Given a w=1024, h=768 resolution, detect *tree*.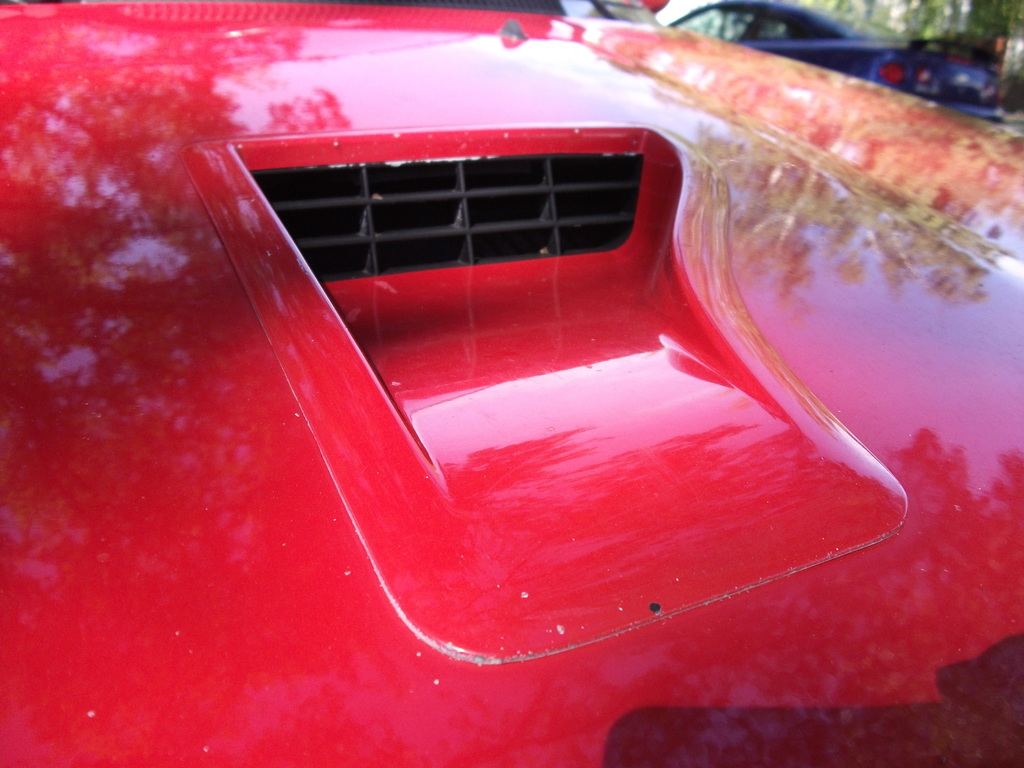
684,1,1020,61.
